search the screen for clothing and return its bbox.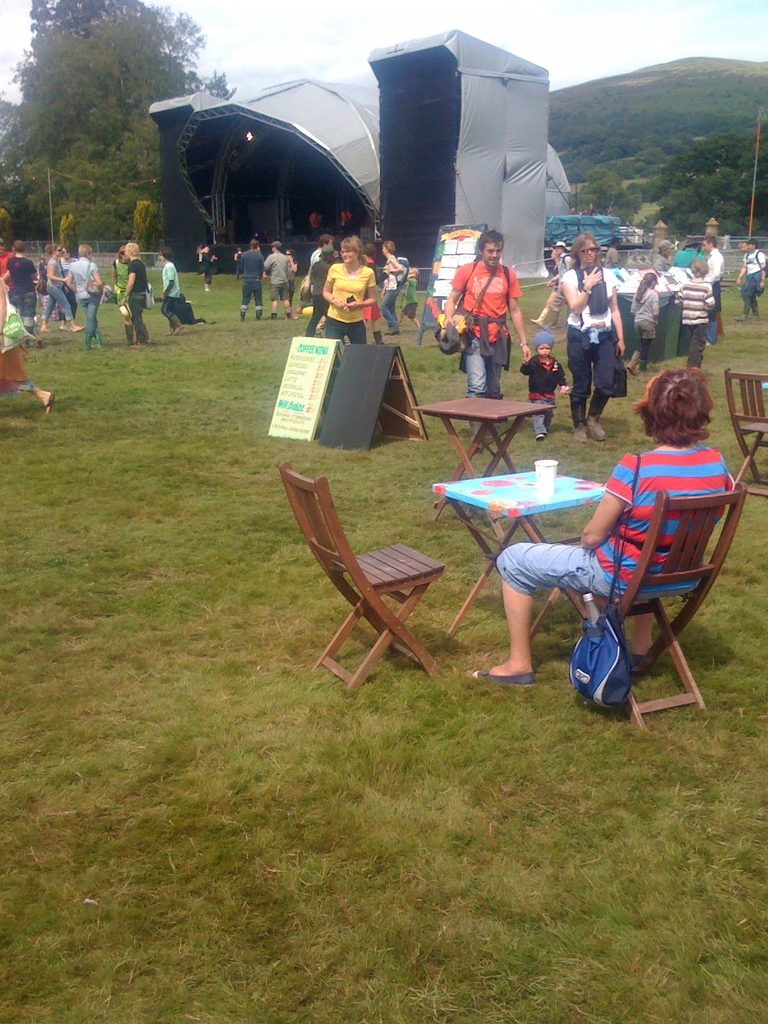
Found: BBox(667, 242, 708, 273).
